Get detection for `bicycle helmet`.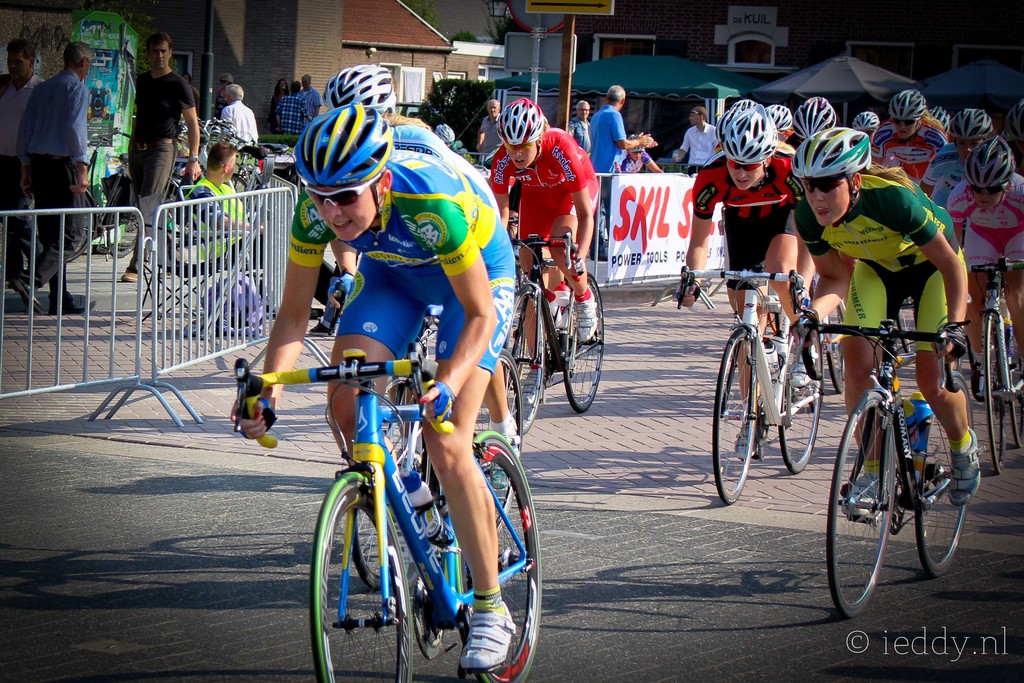
Detection: 799, 97, 837, 149.
